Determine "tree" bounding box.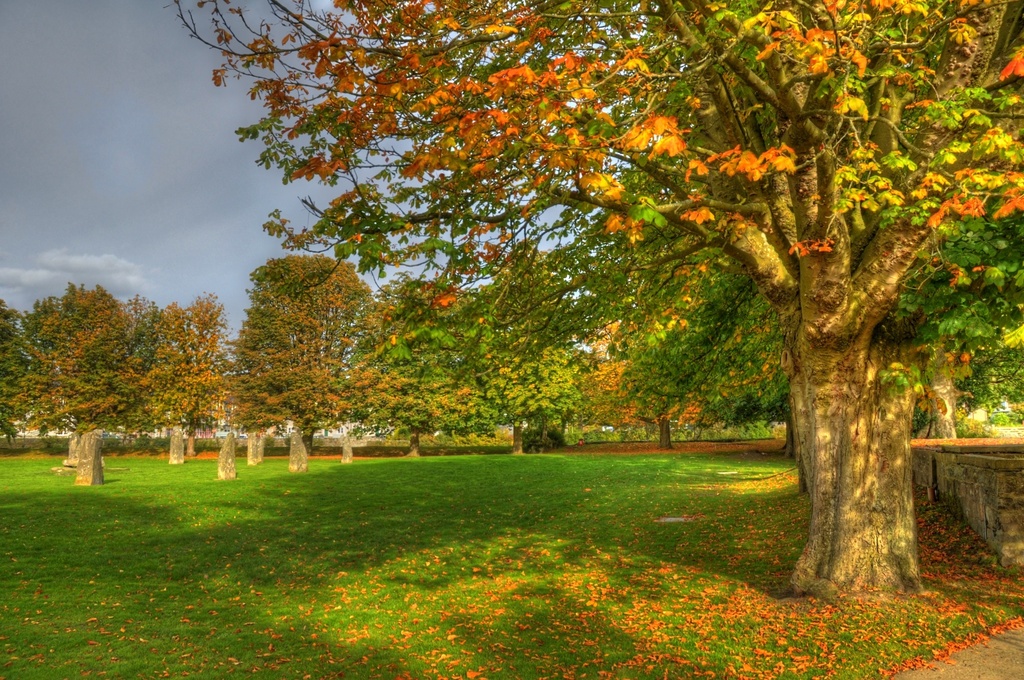
Determined: crop(25, 293, 69, 437).
